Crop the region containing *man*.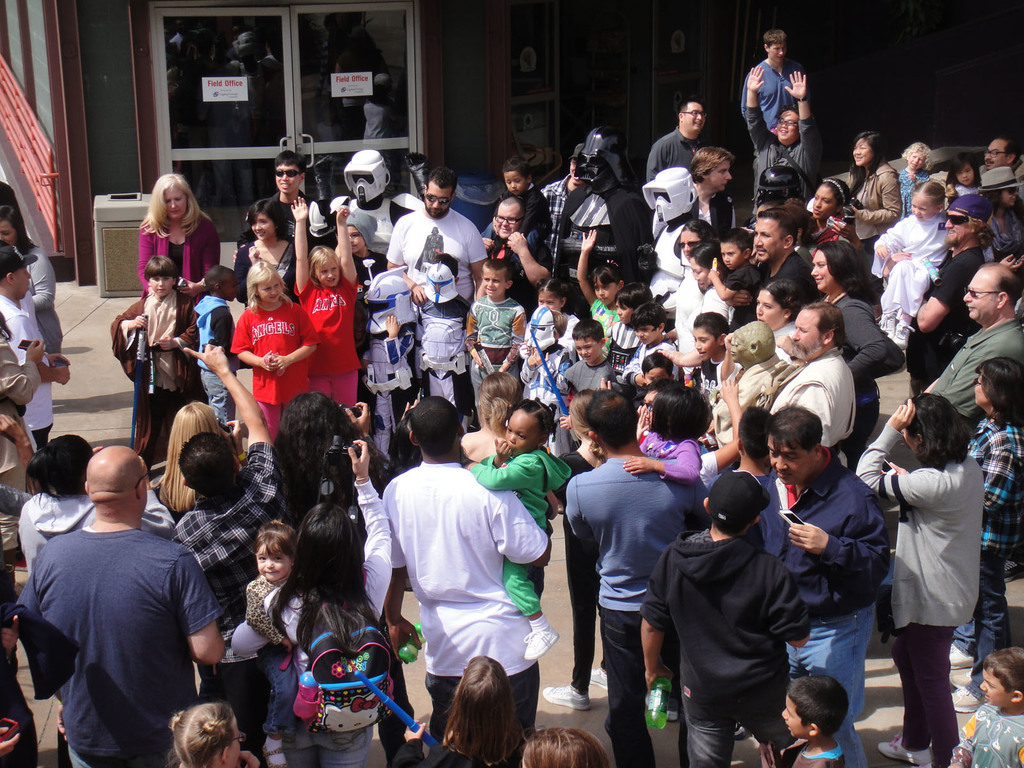
Crop region: left=0, top=244, right=72, bottom=460.
